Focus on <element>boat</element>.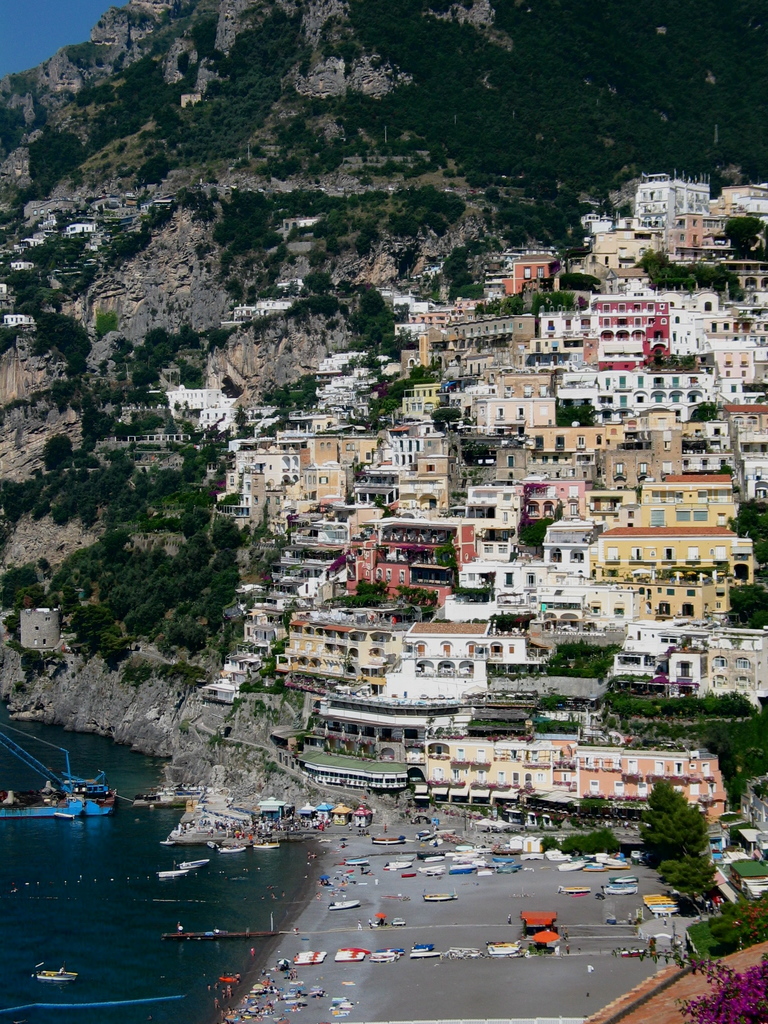
Focused at [x1=419, y1=860, x2=447, y2=880].
